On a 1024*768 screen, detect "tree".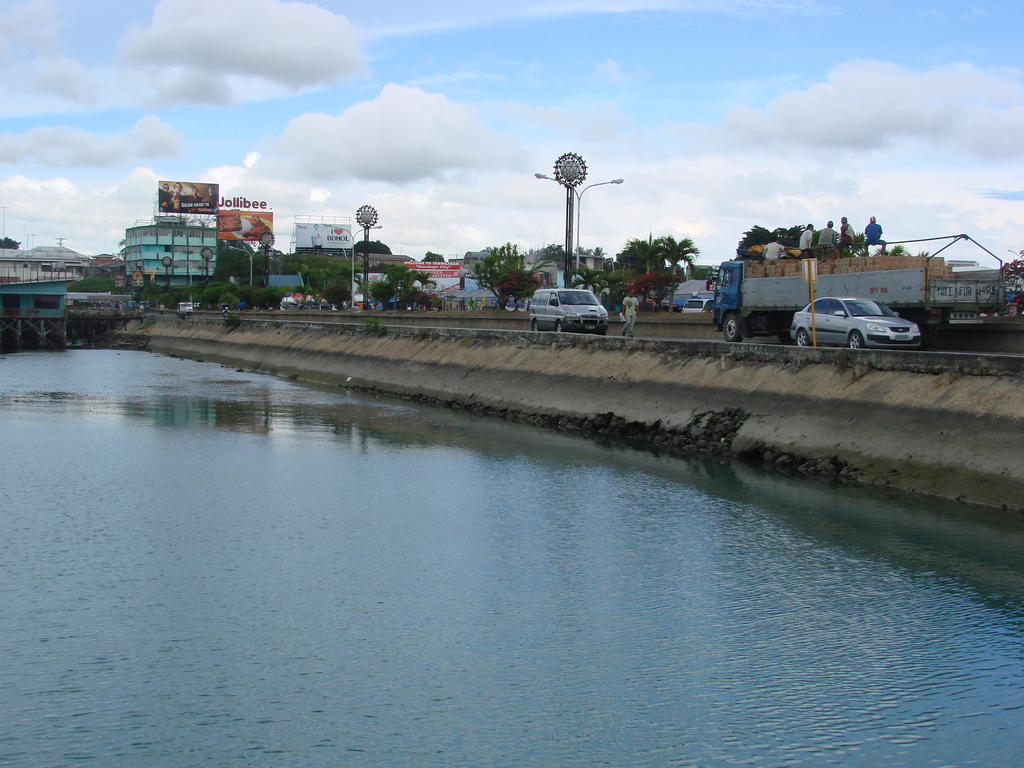
(x1=366, y1=261, x2=444, y2=321).
